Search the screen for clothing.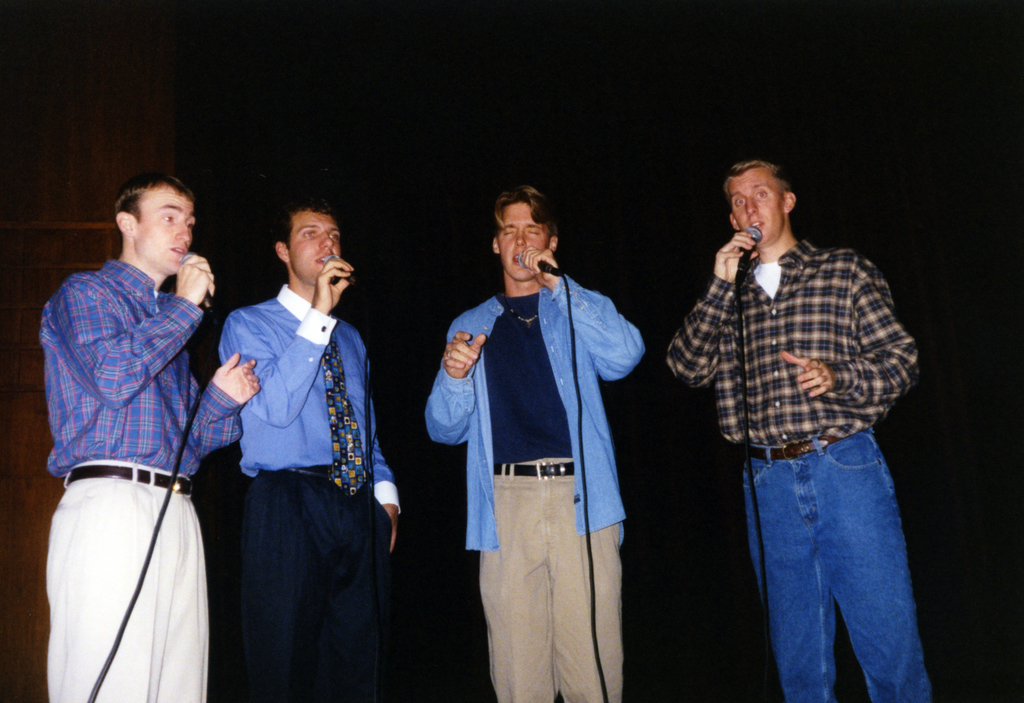
Found at 427 269 648 702.
